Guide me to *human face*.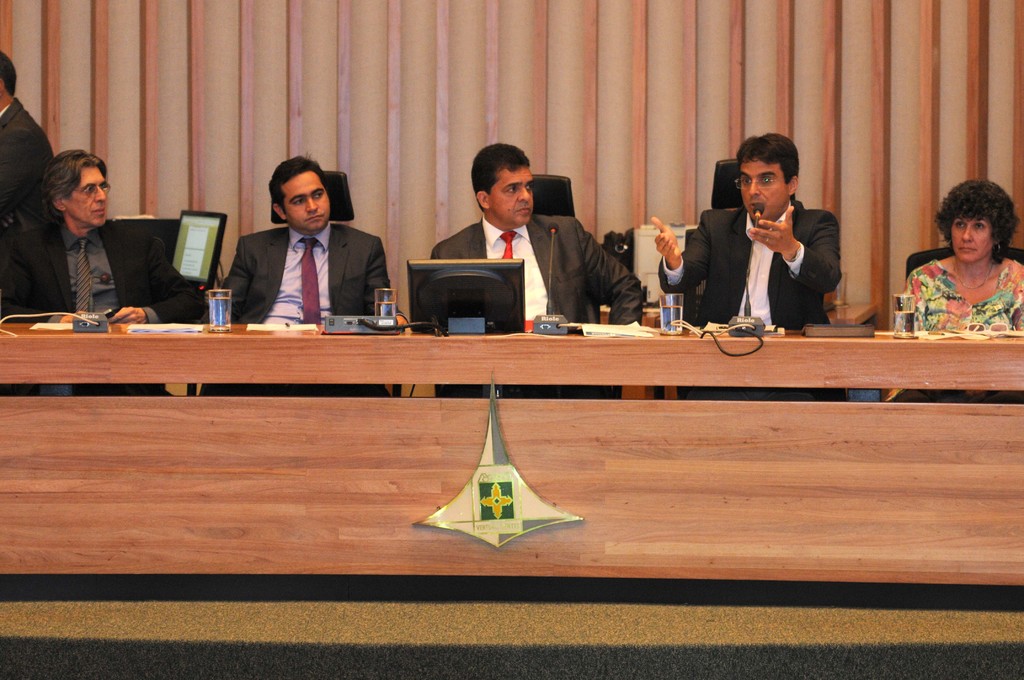
Guidance: 281:169:331:233.
